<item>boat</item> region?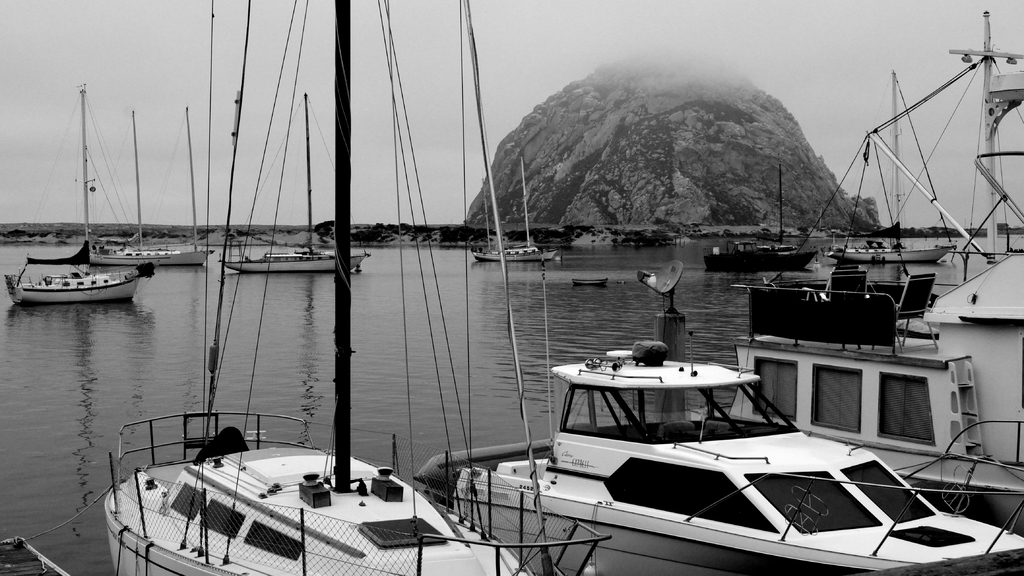
(106,0,611,575)
